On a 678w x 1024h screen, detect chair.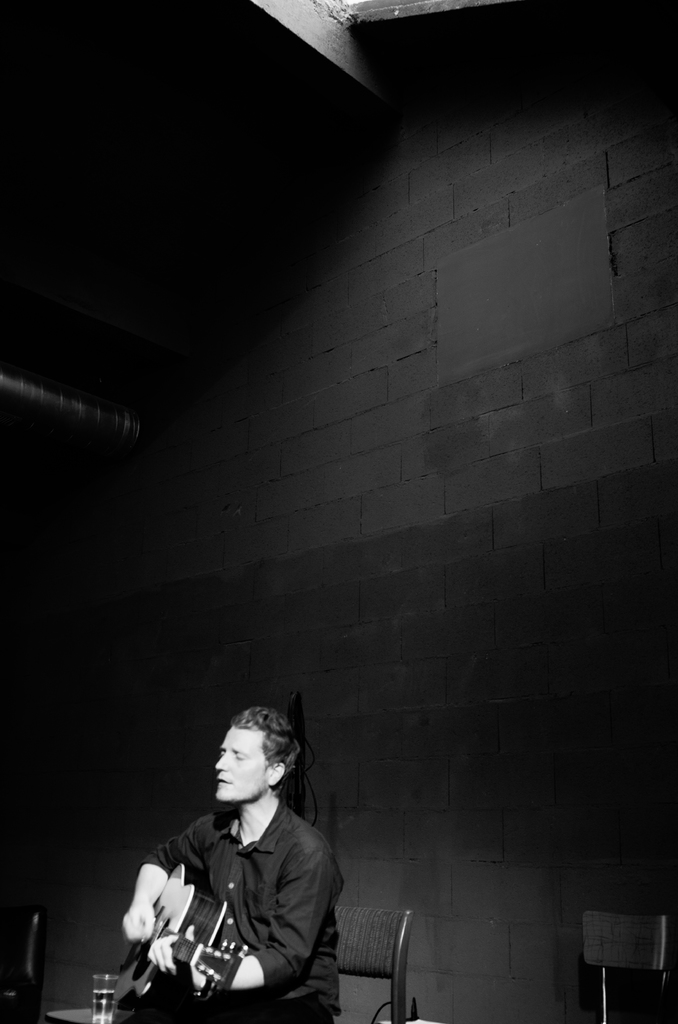
region(333, 906, 415, 1023).
